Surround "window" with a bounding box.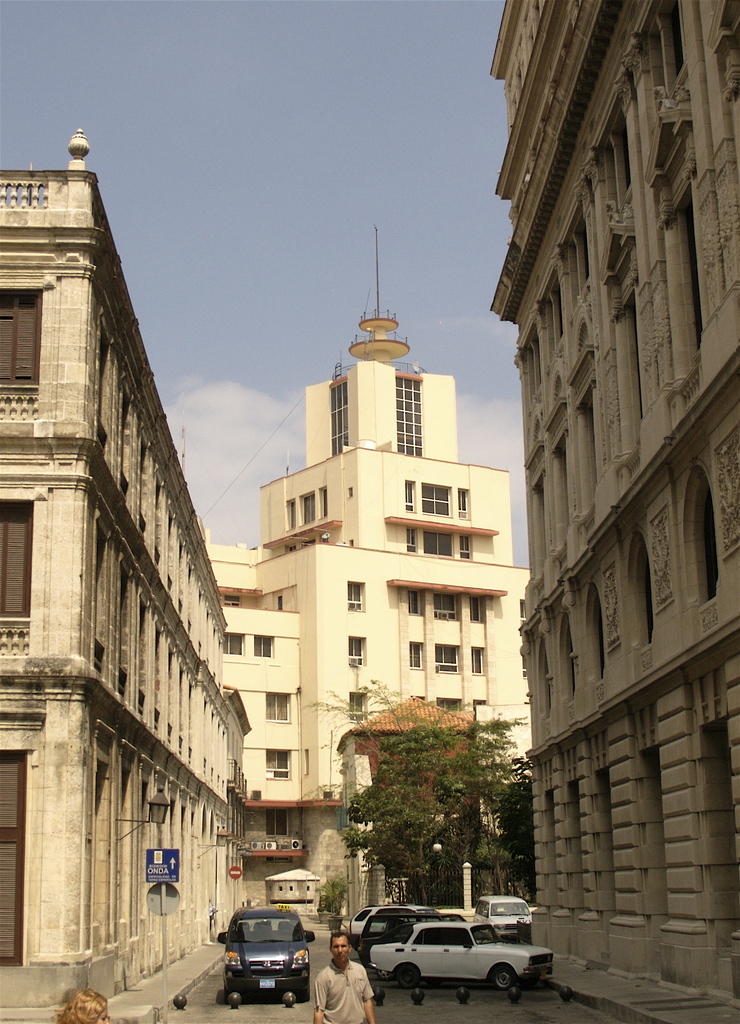
[x1=460, y1=492, x2=467, y2=523].
